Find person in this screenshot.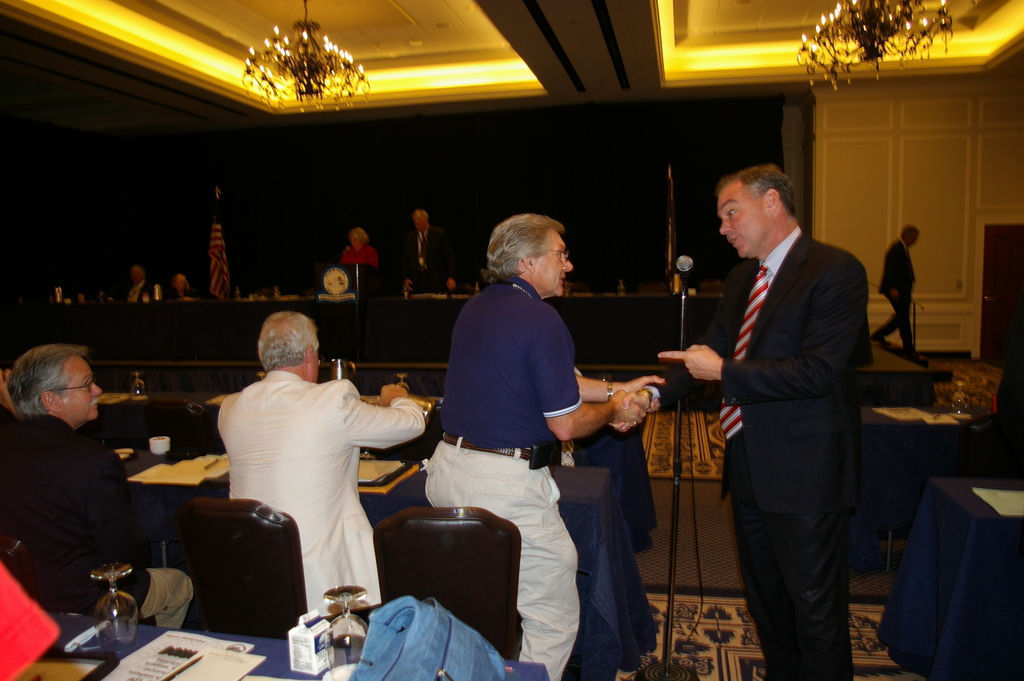
The bounding box for person is [x1=337, y1=222, x2=378, y2=271].
